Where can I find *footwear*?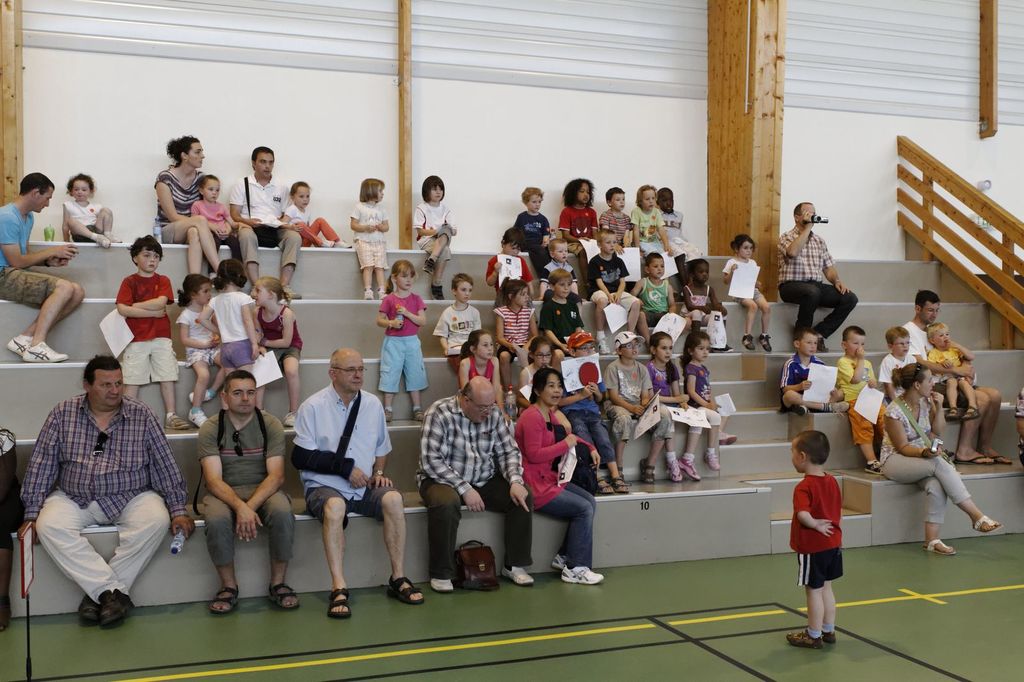
You can find it at 321,239,353,250.
